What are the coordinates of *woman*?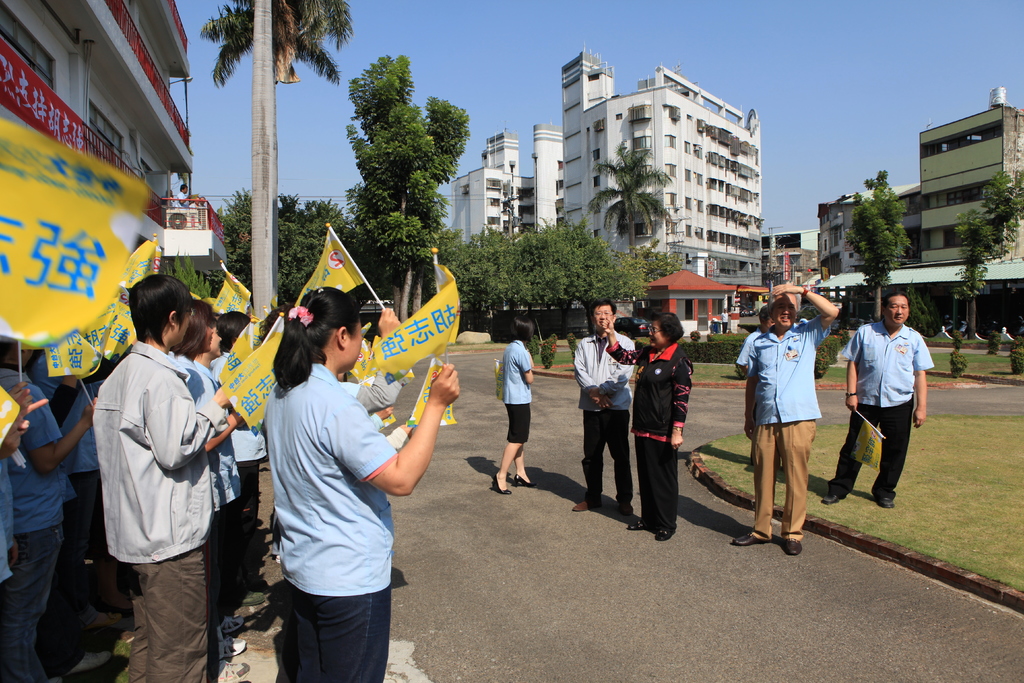
599/314/691/545.
